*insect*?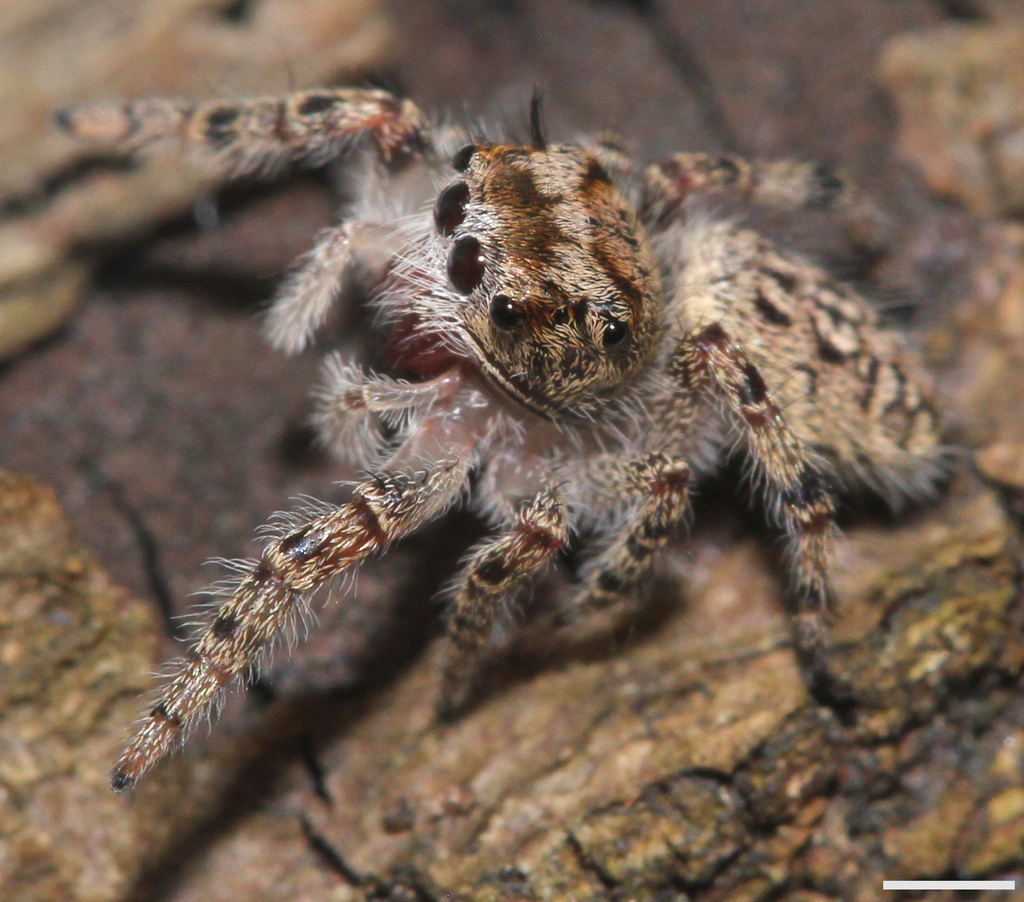
x1=58, y1=76, x2=972, y2=796
